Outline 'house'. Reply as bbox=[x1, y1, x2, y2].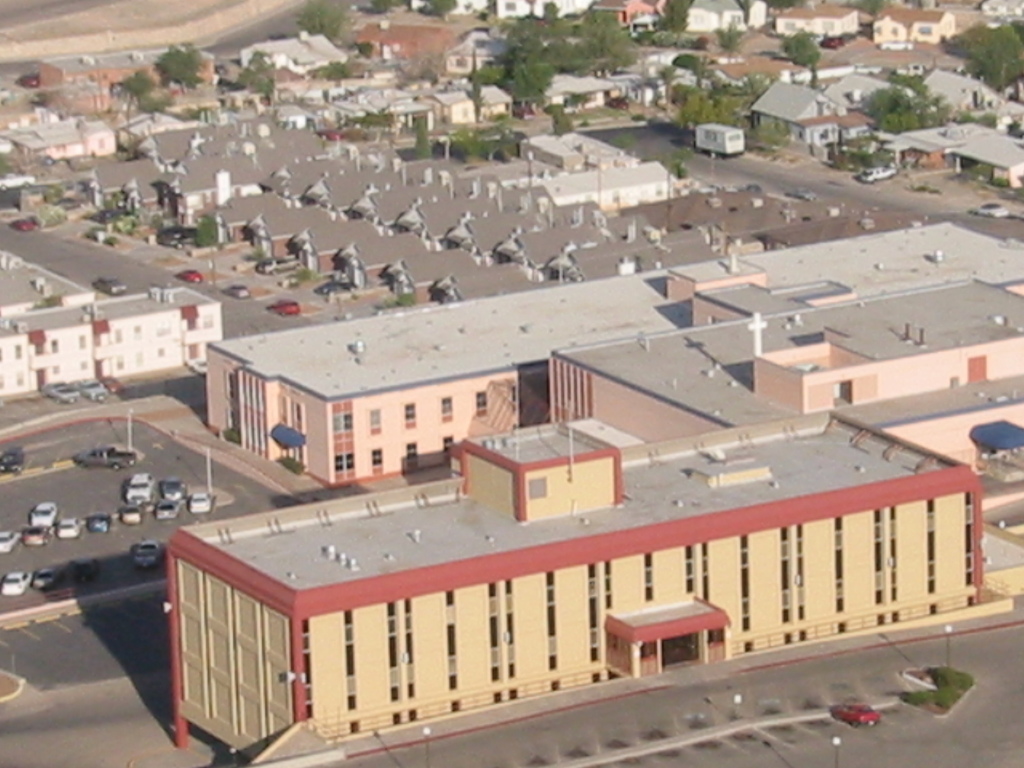
bbox=[907, 62, 1010, 119].
